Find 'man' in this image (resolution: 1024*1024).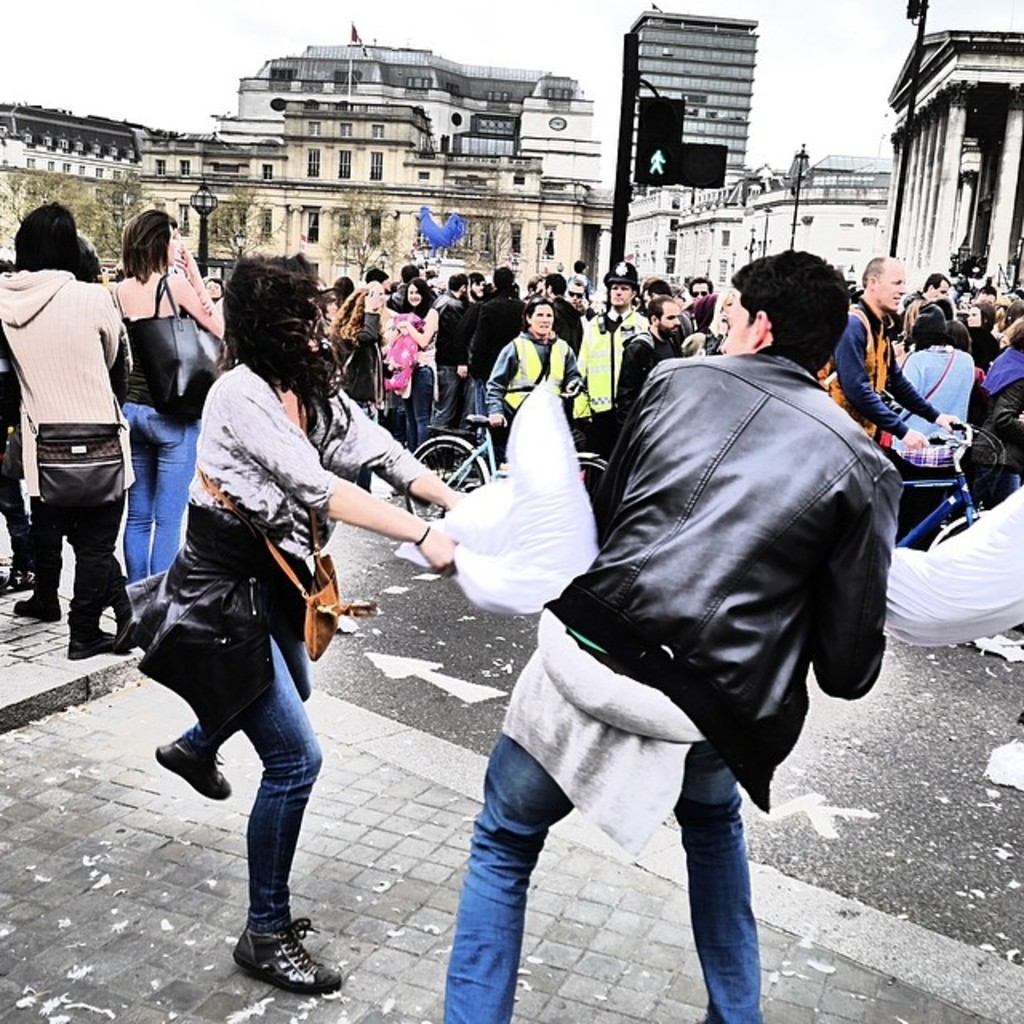
bbox=(525, 277, 582, 370).
